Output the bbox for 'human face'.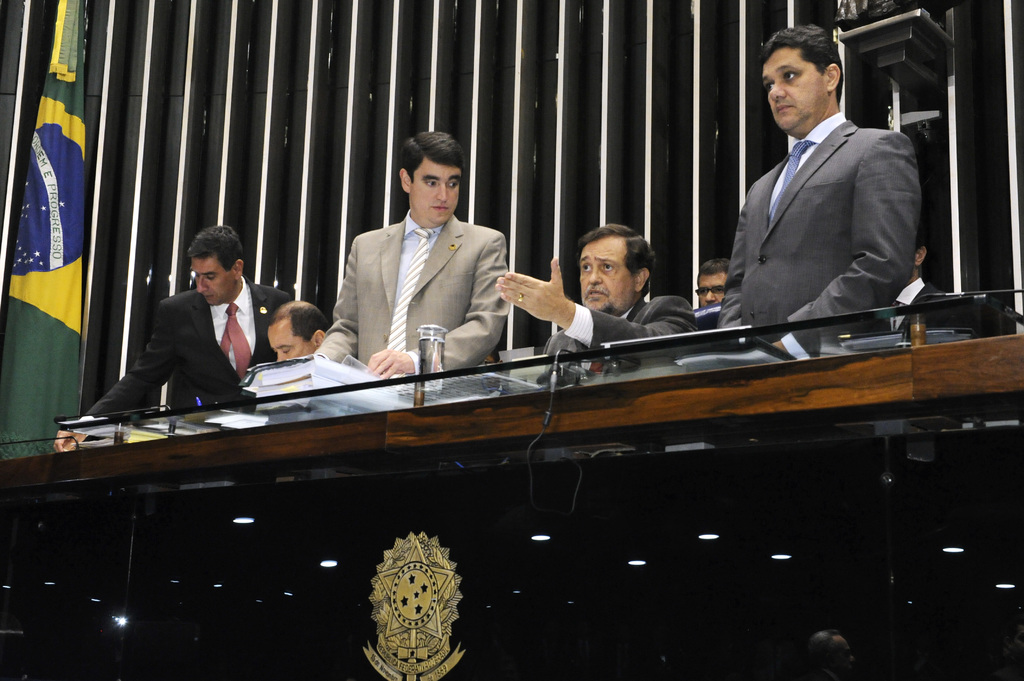
bbox(193, 248, 223, 312).
